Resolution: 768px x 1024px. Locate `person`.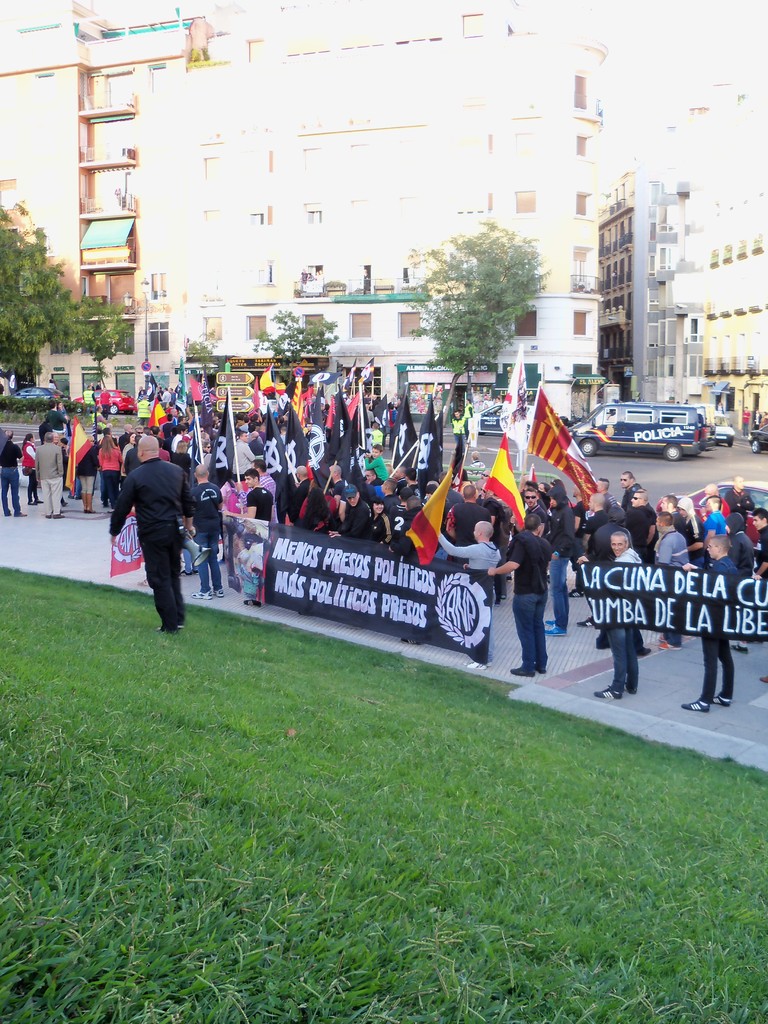
186, 385, 193, 402.
